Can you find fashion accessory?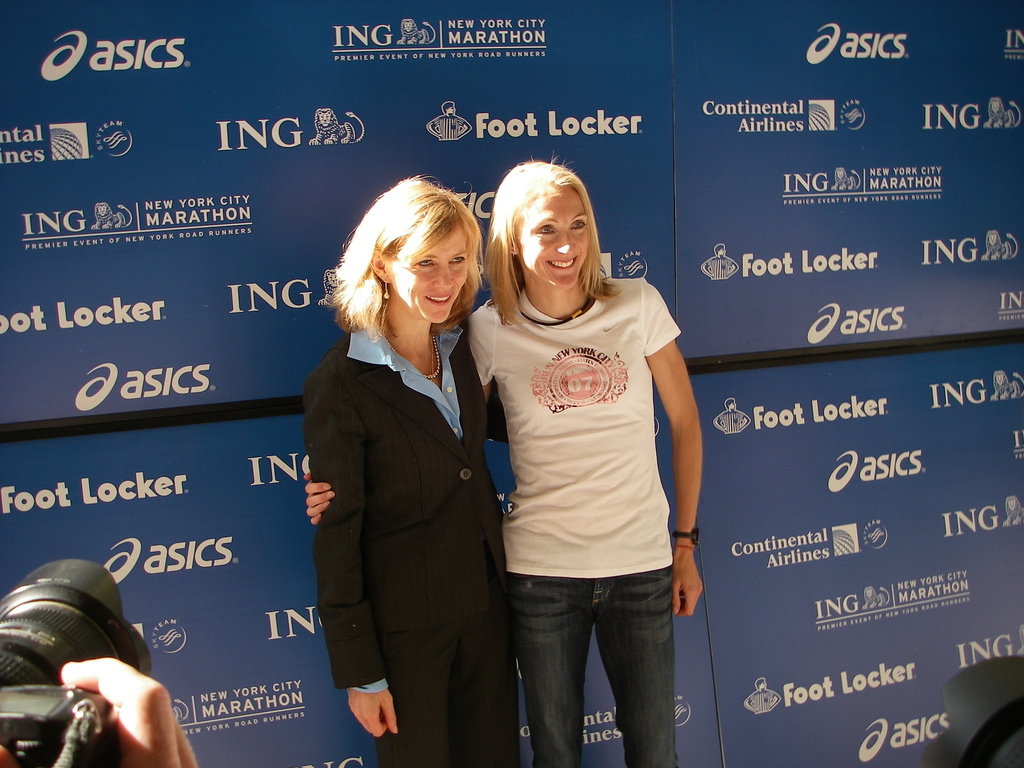
Yes, bounding box: [380,305,443,380].
